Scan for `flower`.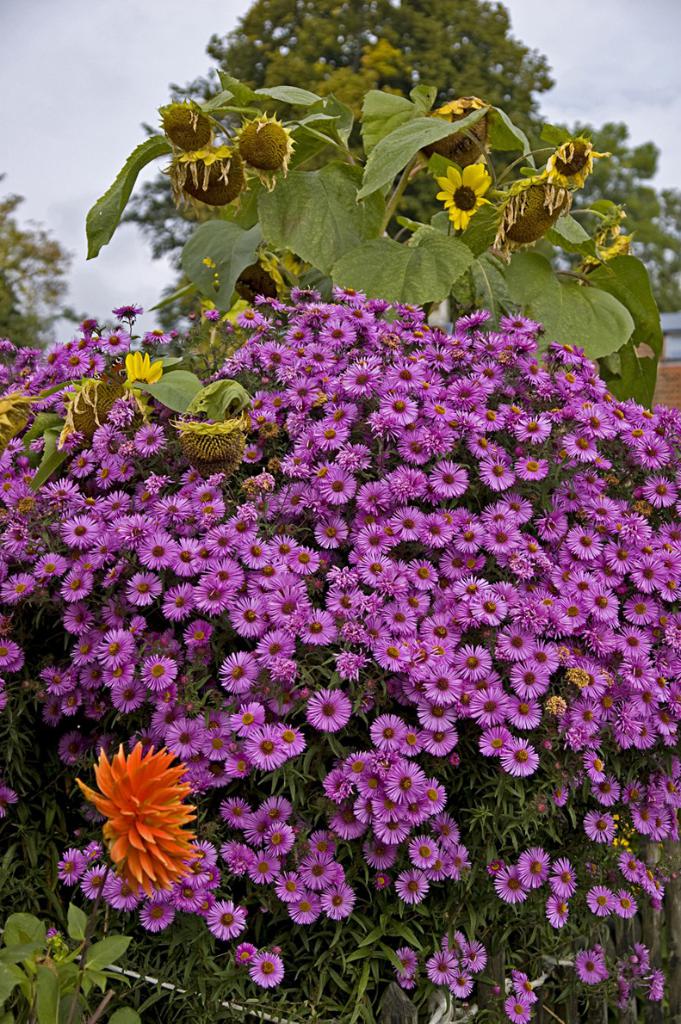
Scan result: detection(424, 168, 509, 233).
